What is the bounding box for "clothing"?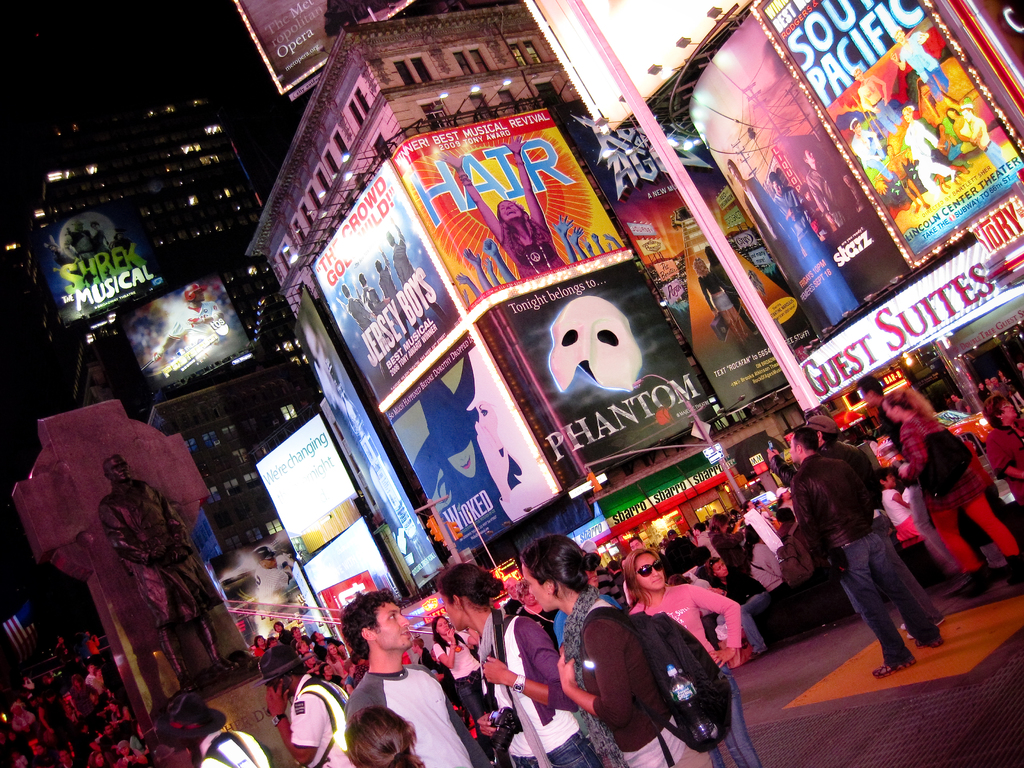
[x1=288, y1=671, x2=348, y2=767].
